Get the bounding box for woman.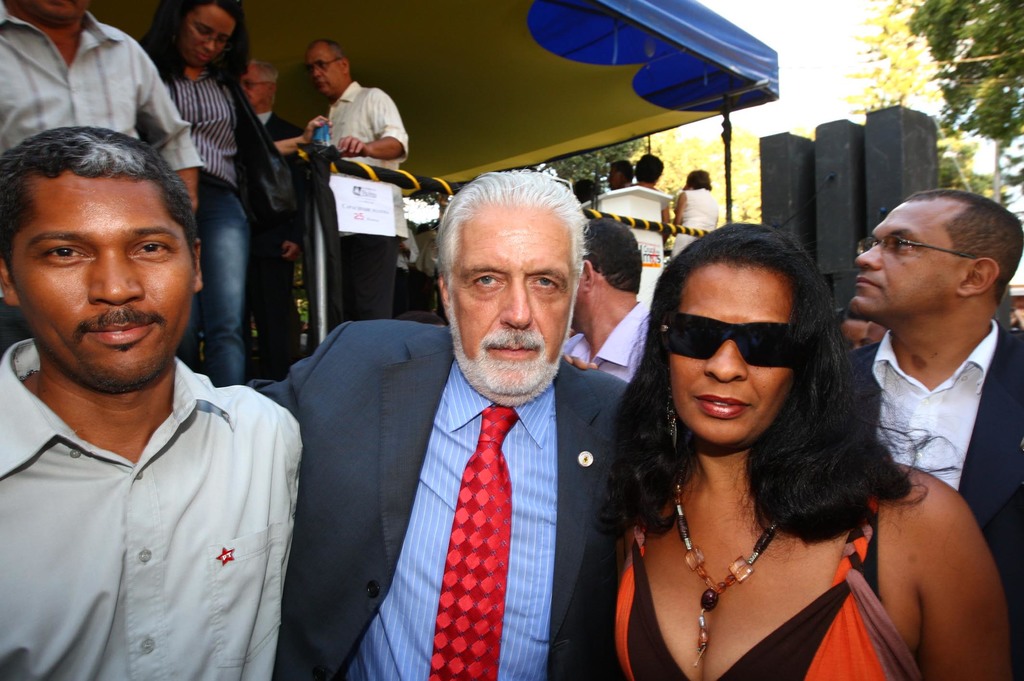
Rect(544, 225, 1023, 680).
